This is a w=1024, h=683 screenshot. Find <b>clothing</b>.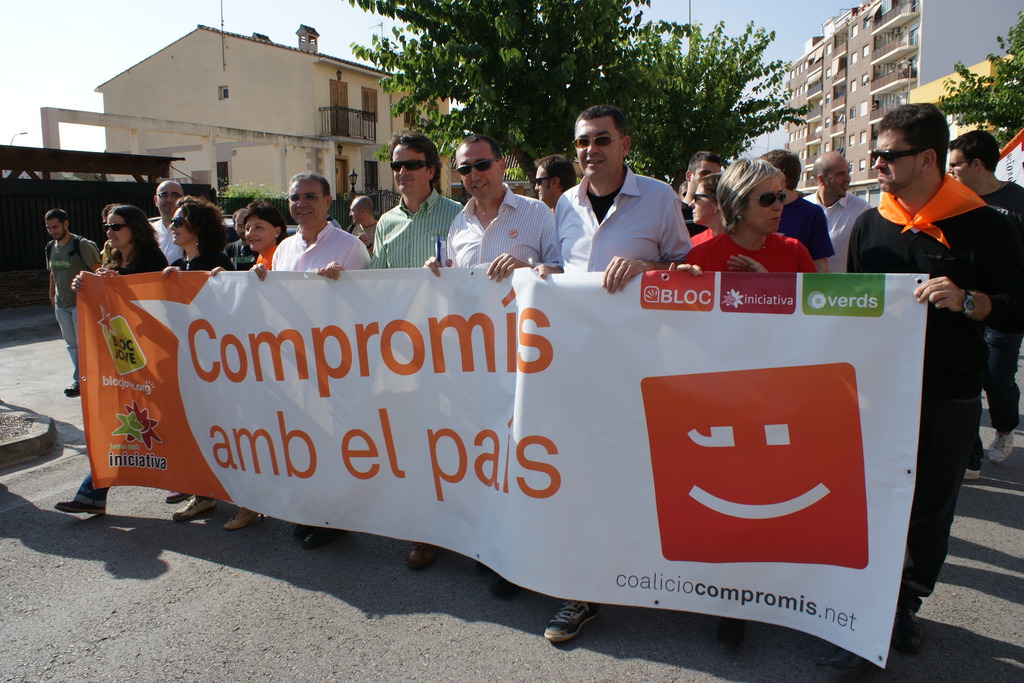
Bounding box: left=680, top=224, right=817, bottom=273.
